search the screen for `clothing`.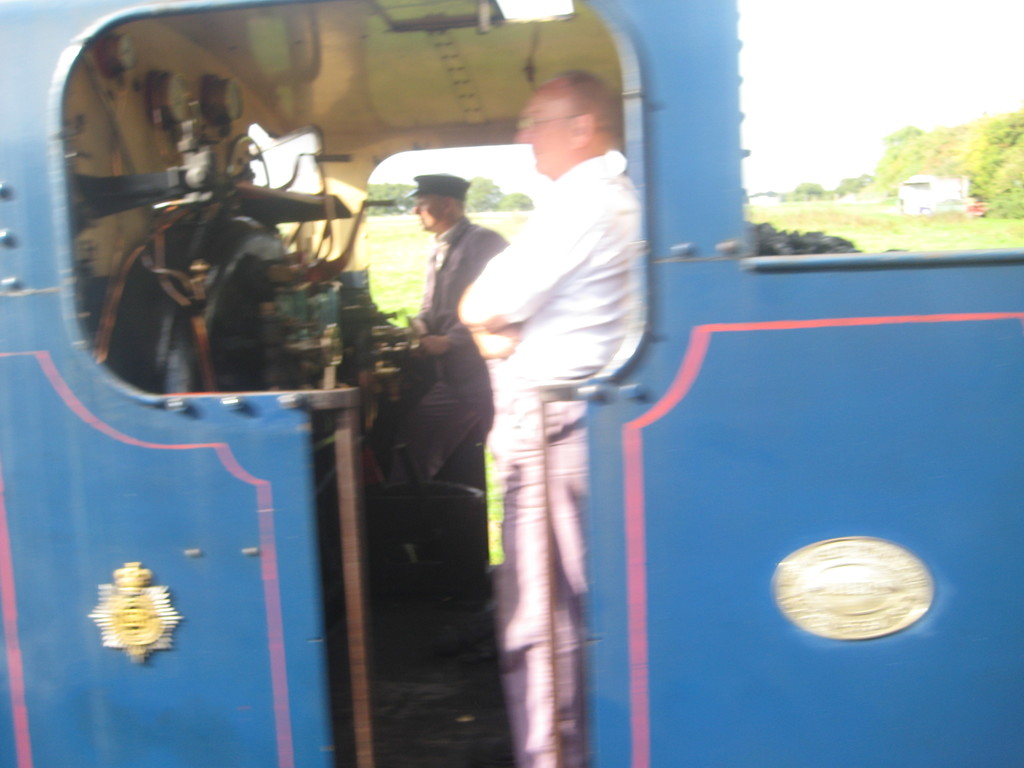
Found at pyautogui.locateOnScreen(456, 152, 647, 767).
